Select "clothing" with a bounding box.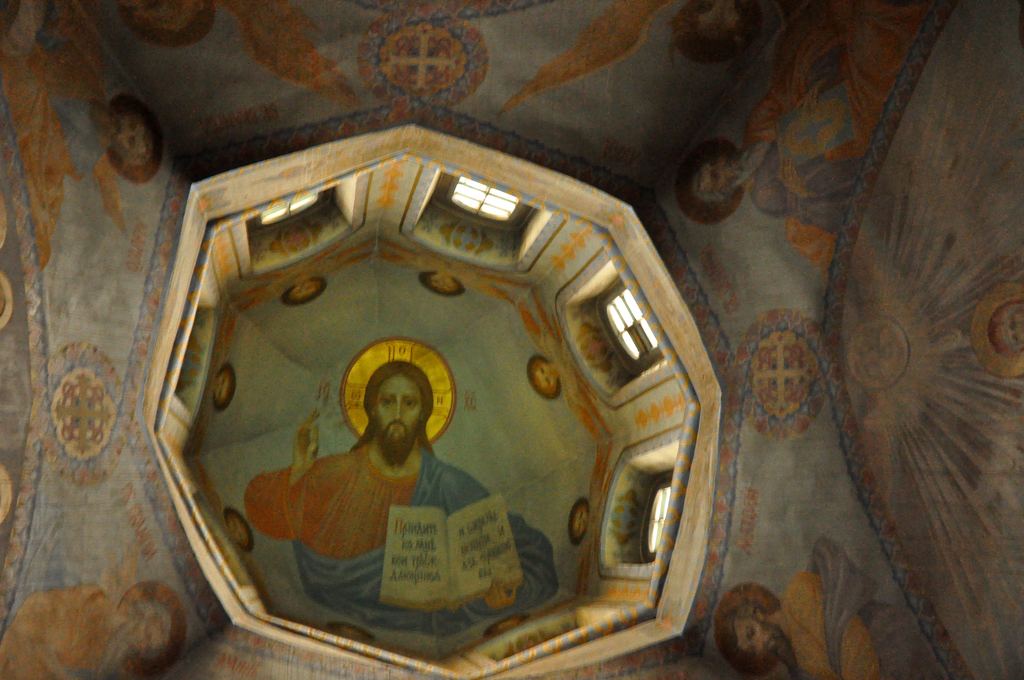
<region>246, 437, 420, 558</region>.
